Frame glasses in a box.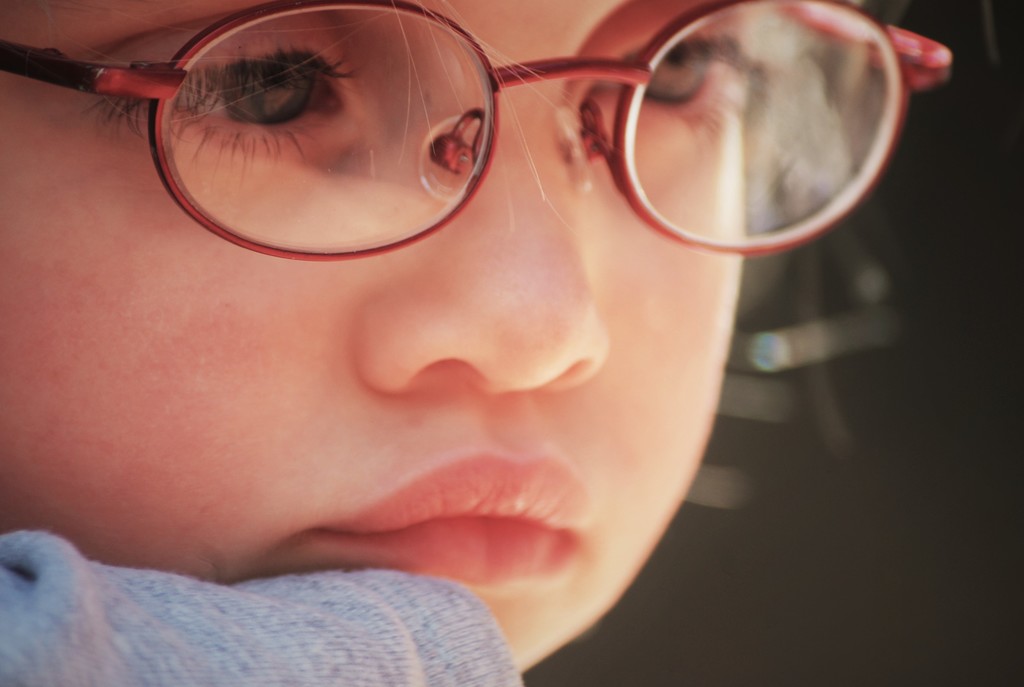
box=[0, 0, 952, 264].
